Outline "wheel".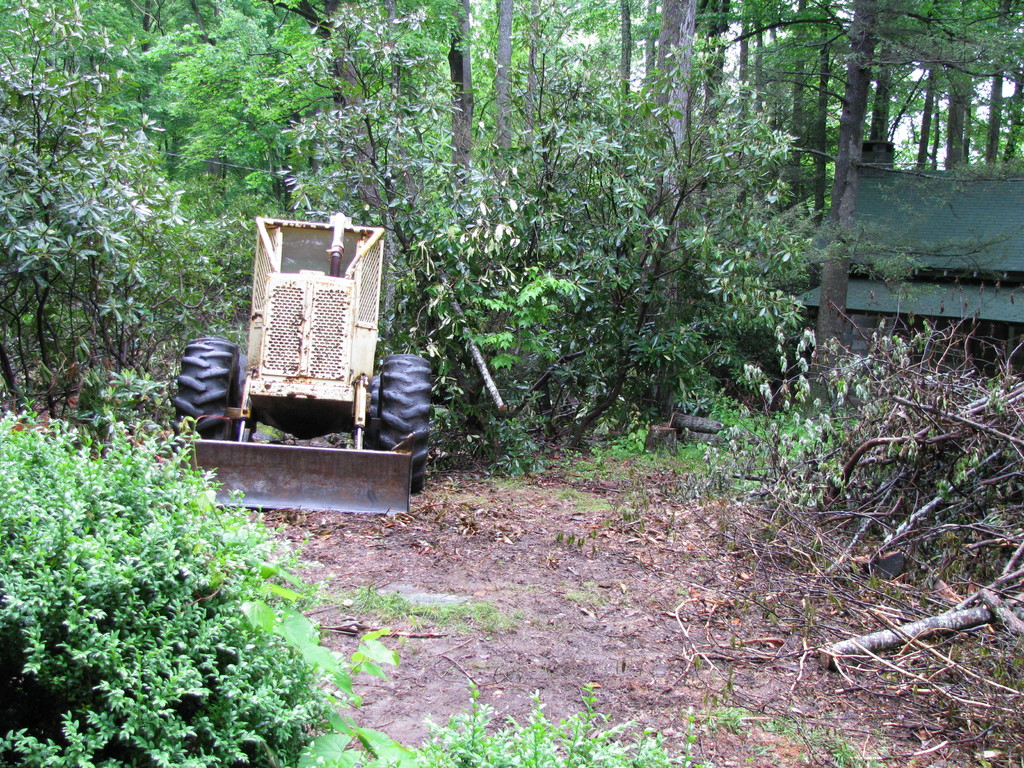
Outline: rect(361, 376, 382, 449).
